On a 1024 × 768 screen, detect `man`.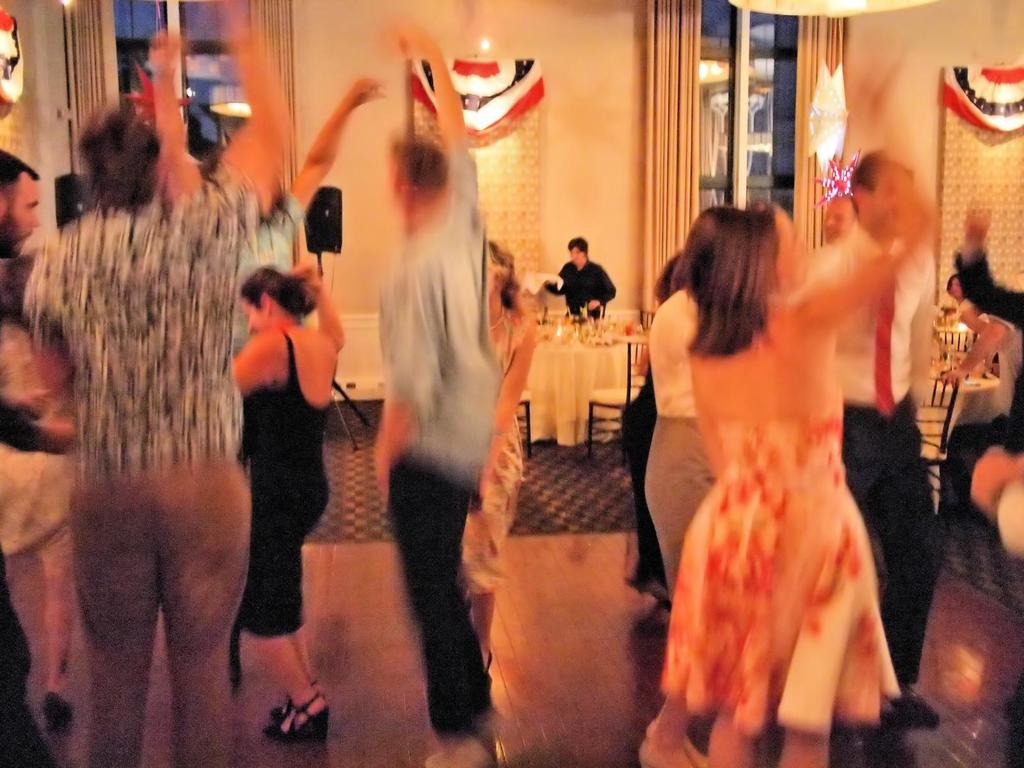
rect(542, 234, 616, 320).
